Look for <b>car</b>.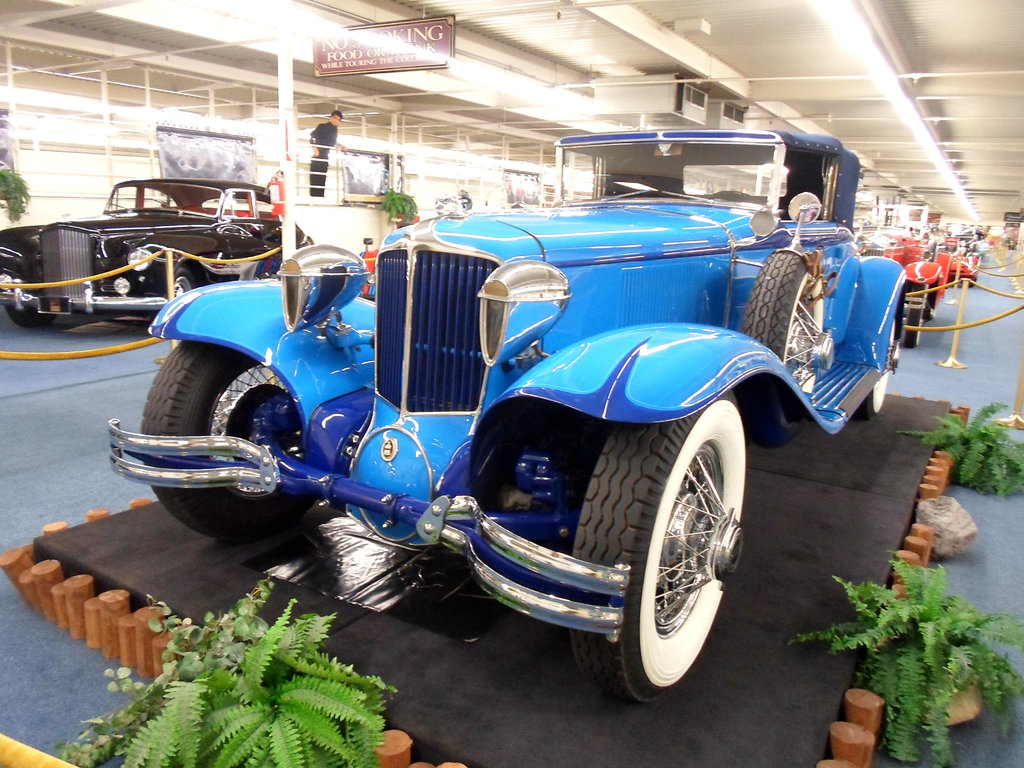
Found: 931, 223, 984, 291.
